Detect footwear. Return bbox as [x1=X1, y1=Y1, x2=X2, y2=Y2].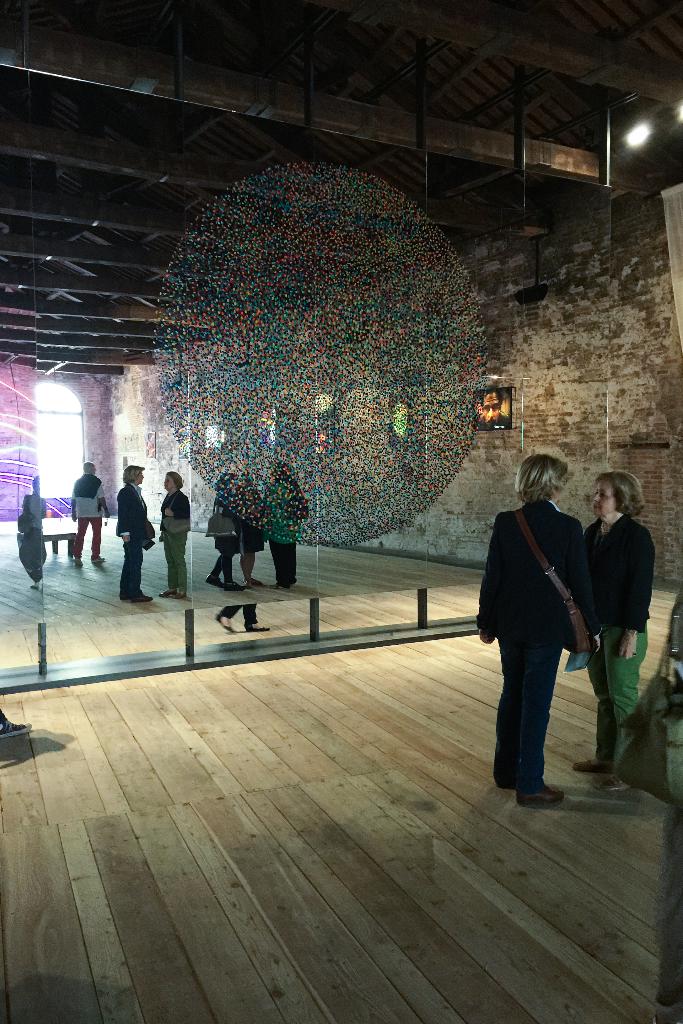
[x1=254, y1=577, x2=264, y2=584].
